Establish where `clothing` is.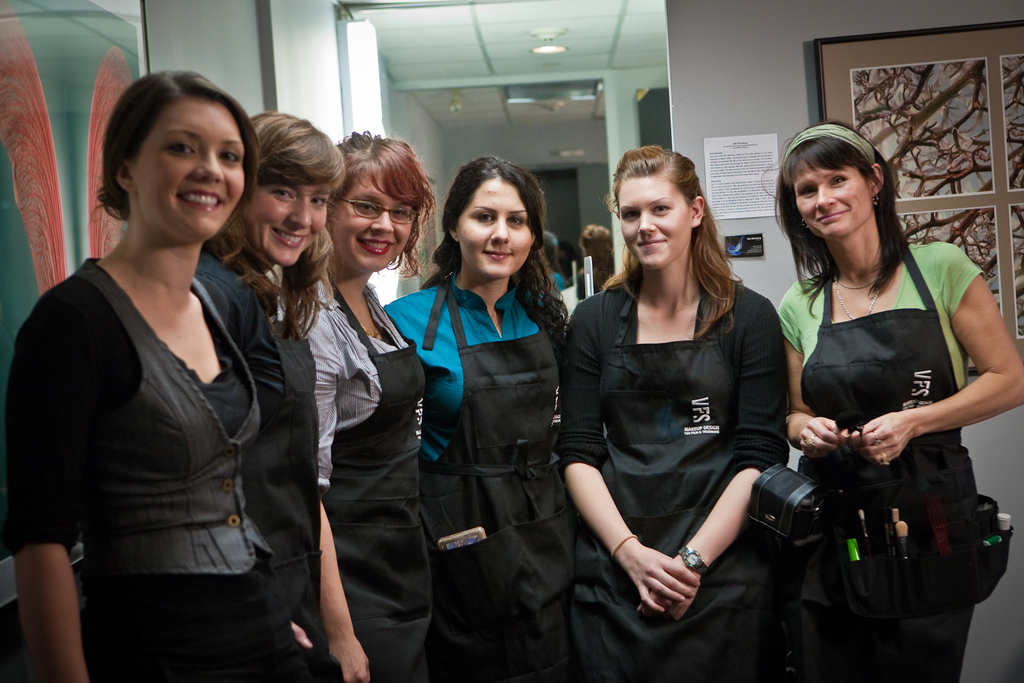
Established at detection(0, 264, 344, 682).
